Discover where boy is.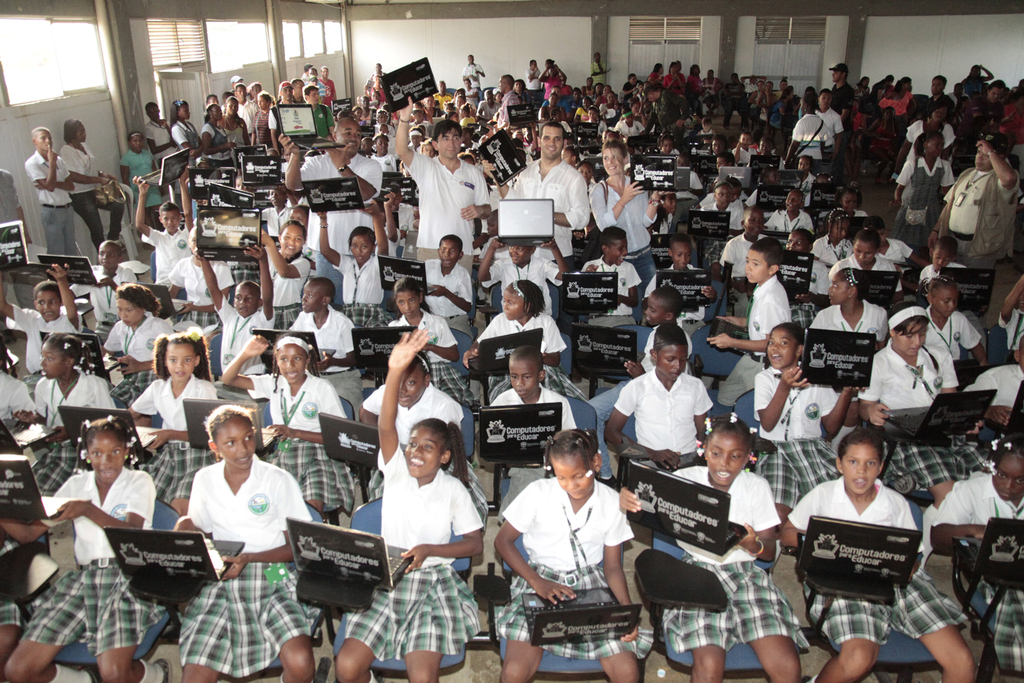
Discovered at <bbox>277, 268, 375, 419</bbox>.
